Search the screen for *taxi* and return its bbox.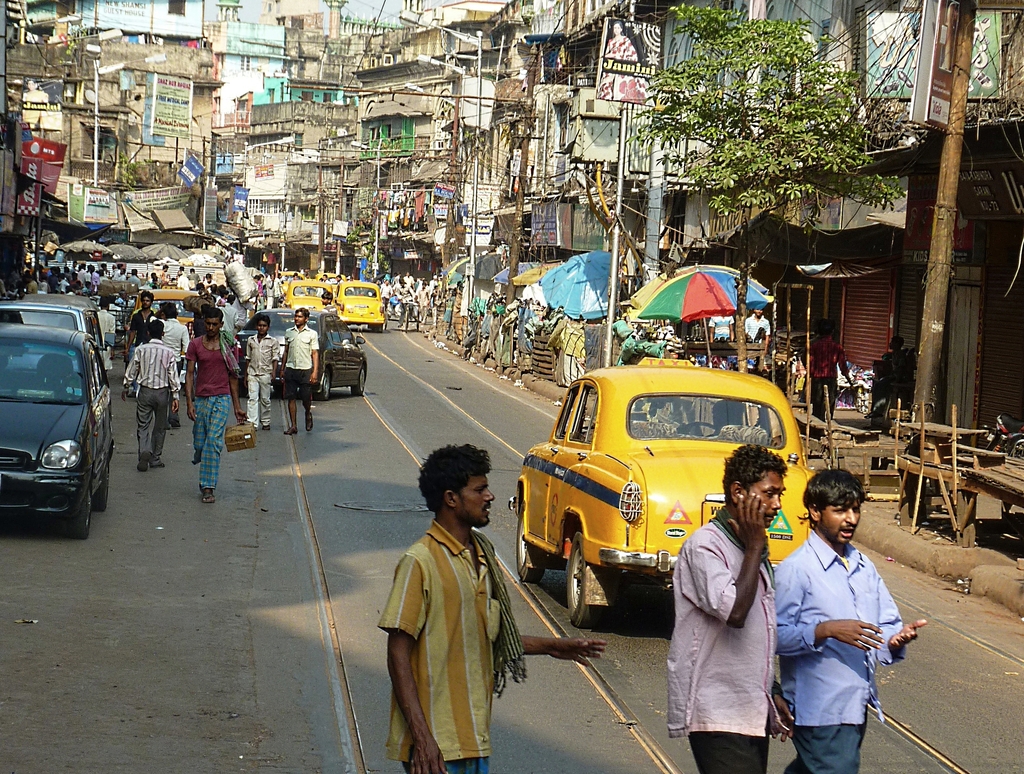
Found: (x1=335, y1=283, x2=386, y2=334).
